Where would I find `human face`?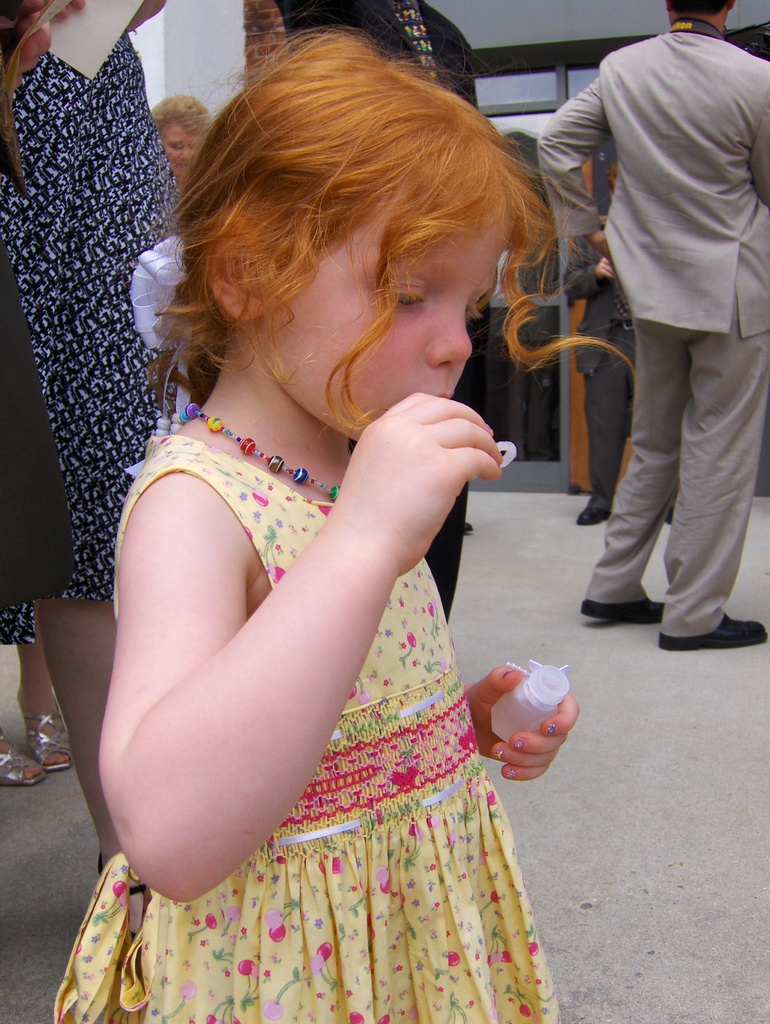
At (x1=164, y1=123, x2=204, y2=168).
